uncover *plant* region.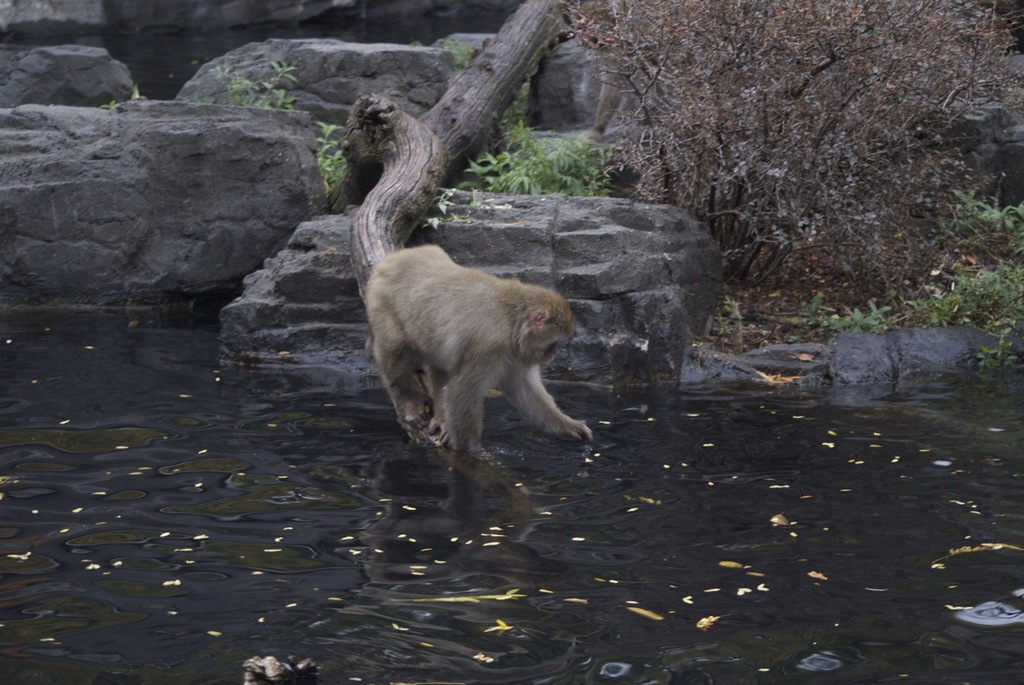
Uncovered: bbox(442, 35, 479, 79).
